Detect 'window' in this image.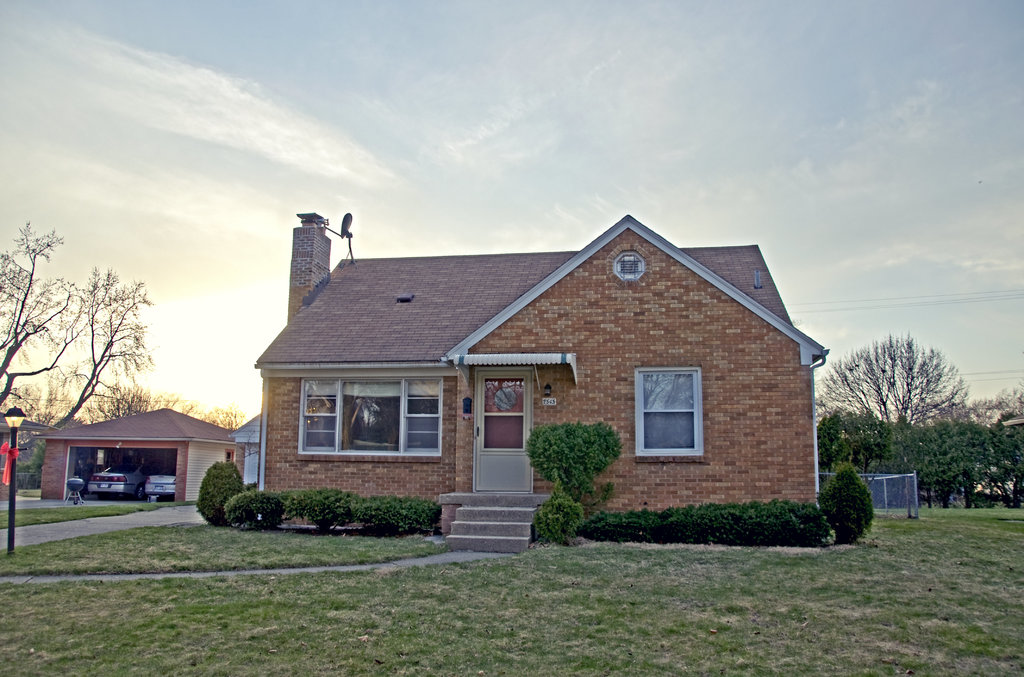
Detection: {"left": 639, "top": 365, "right": 704, "bottom": 463}.
